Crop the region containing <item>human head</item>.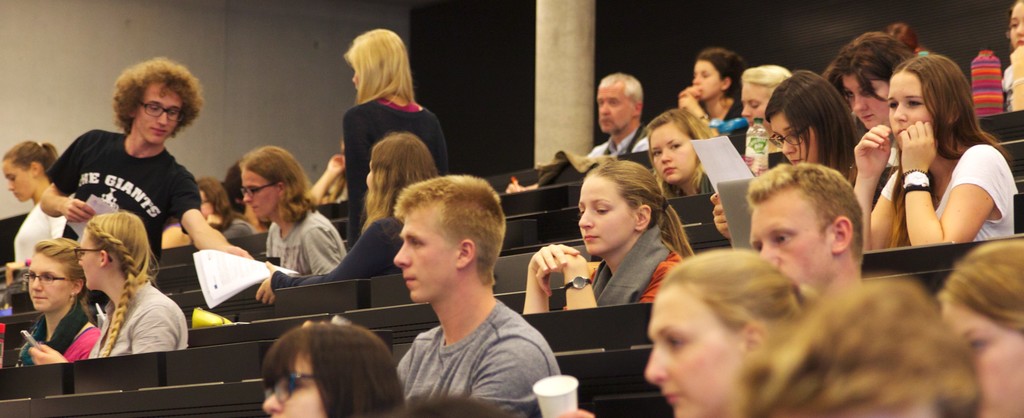
Crop region: 937,238,1023,417.
